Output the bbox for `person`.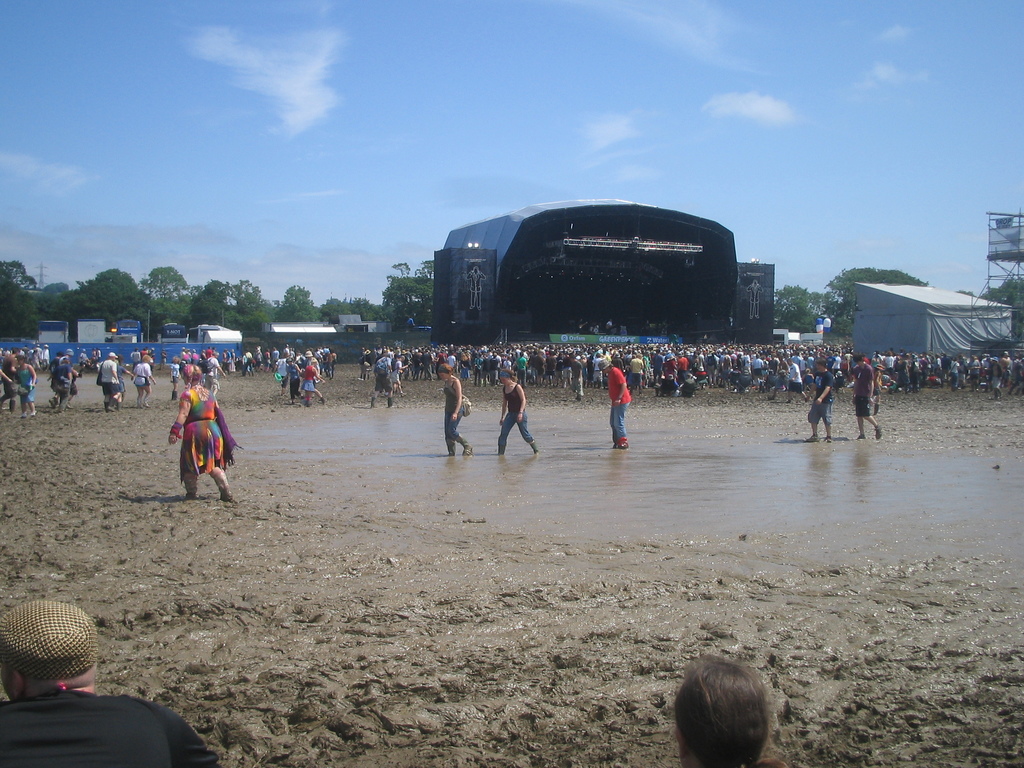
bbox=(367, 352, 391, 404).
